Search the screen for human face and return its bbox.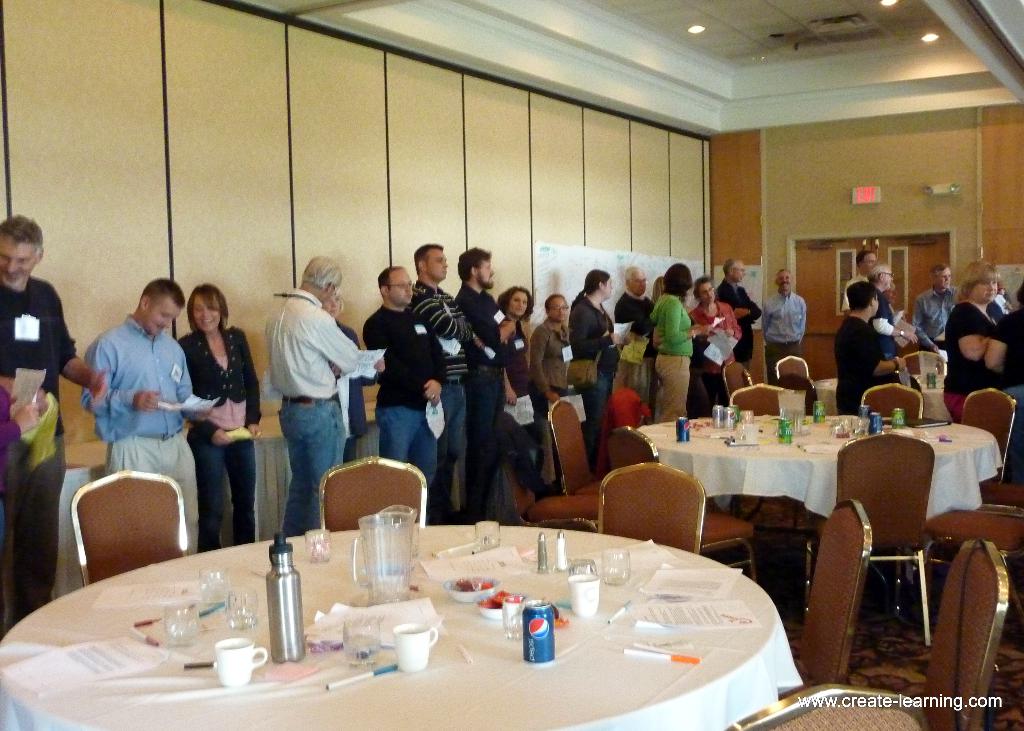
Found: [left=876, top=297, right=882, bottom=316].
